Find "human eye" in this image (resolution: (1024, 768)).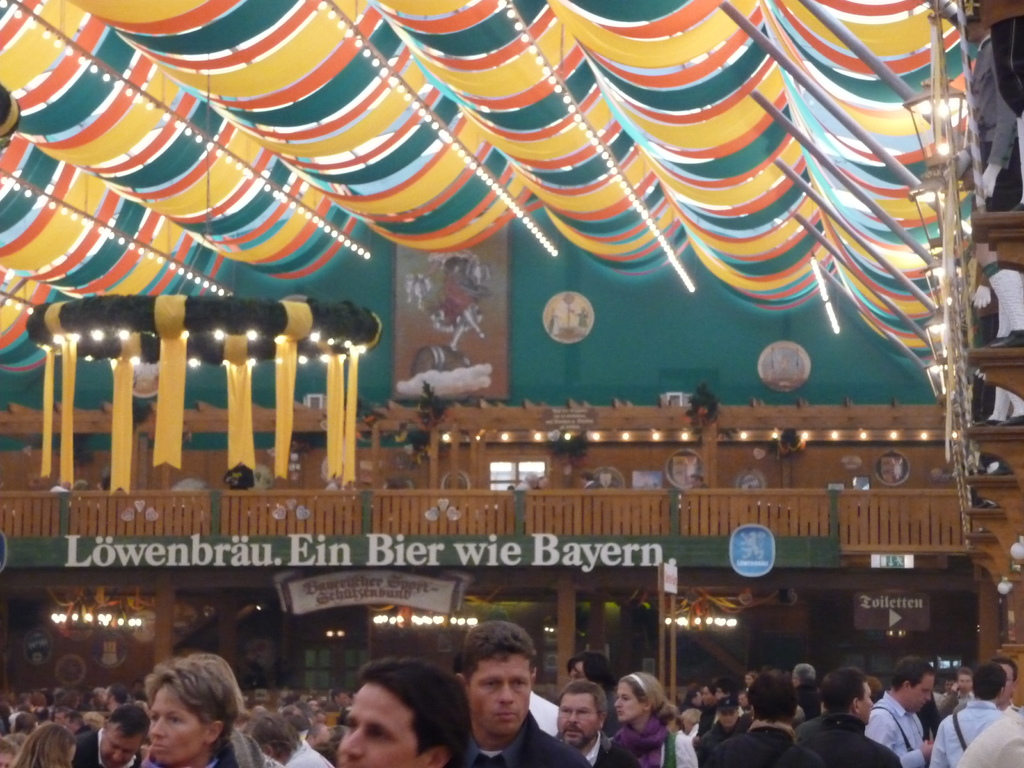
detection(561, 707, 570, 714).
